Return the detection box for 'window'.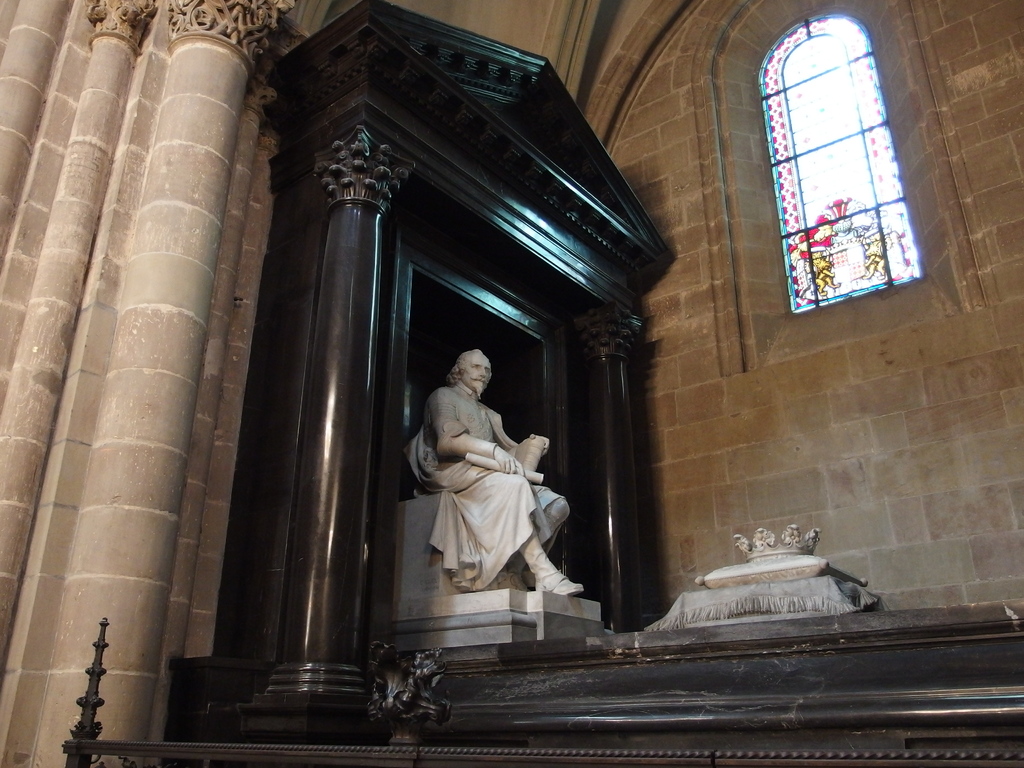
[left=755, top=0, right=921, bottom=348].
